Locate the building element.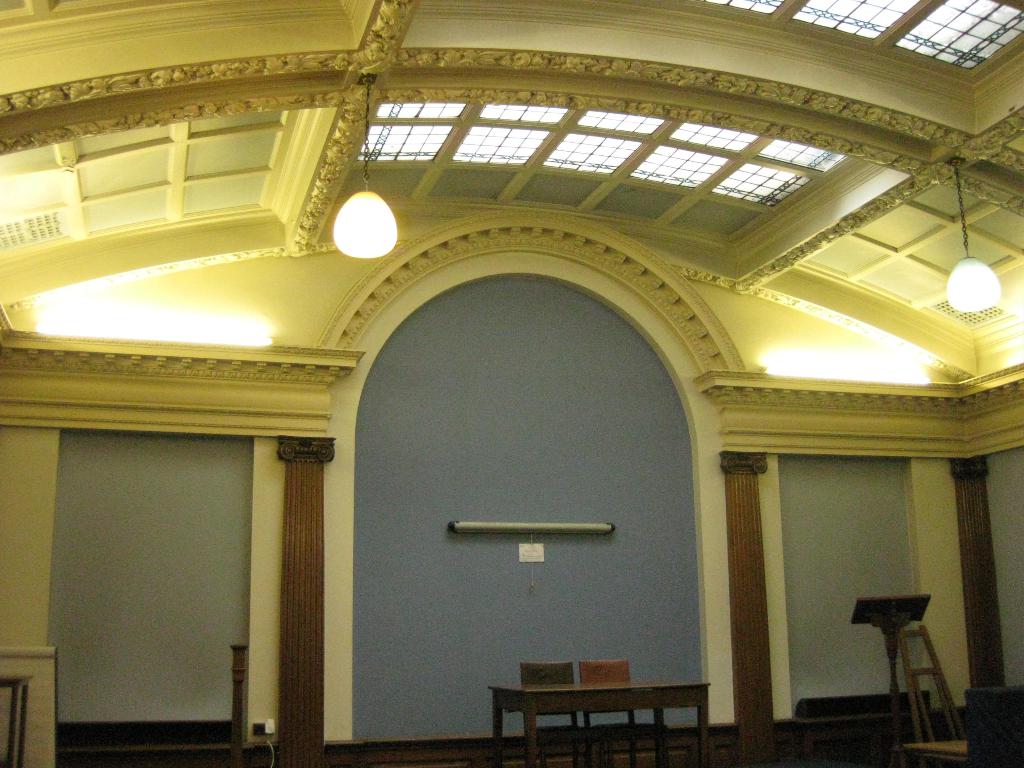
Element bbox: (0, 1, 1023, 767).
